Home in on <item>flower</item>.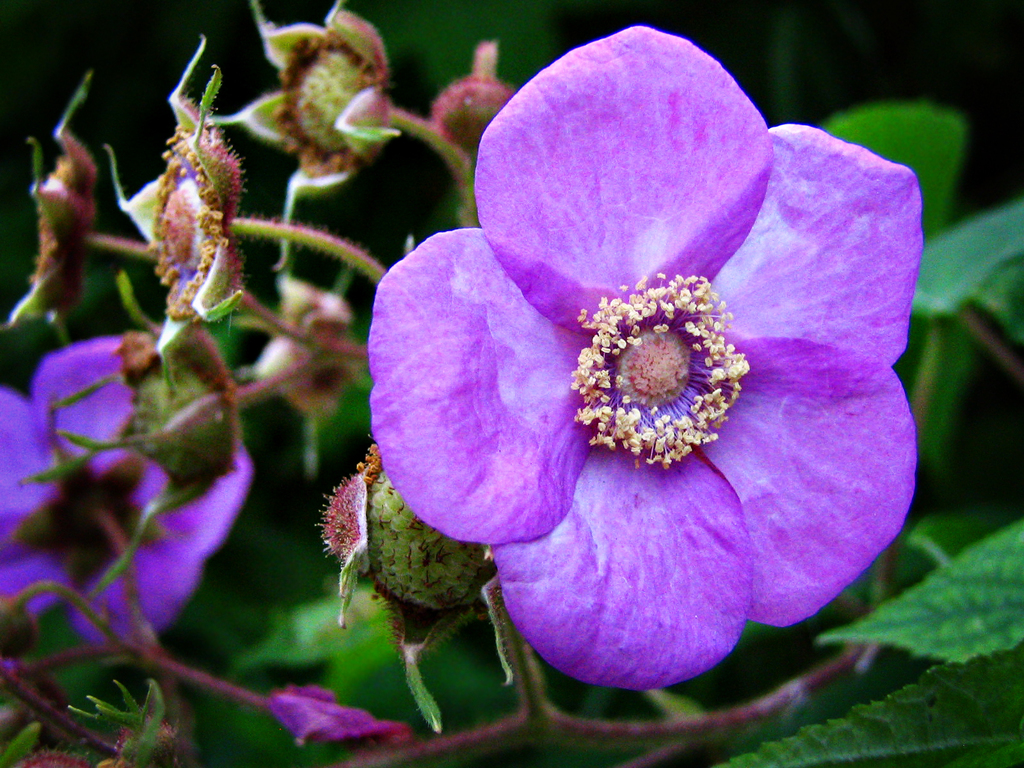
Homed in at box=[0, 333, 259, 650].
